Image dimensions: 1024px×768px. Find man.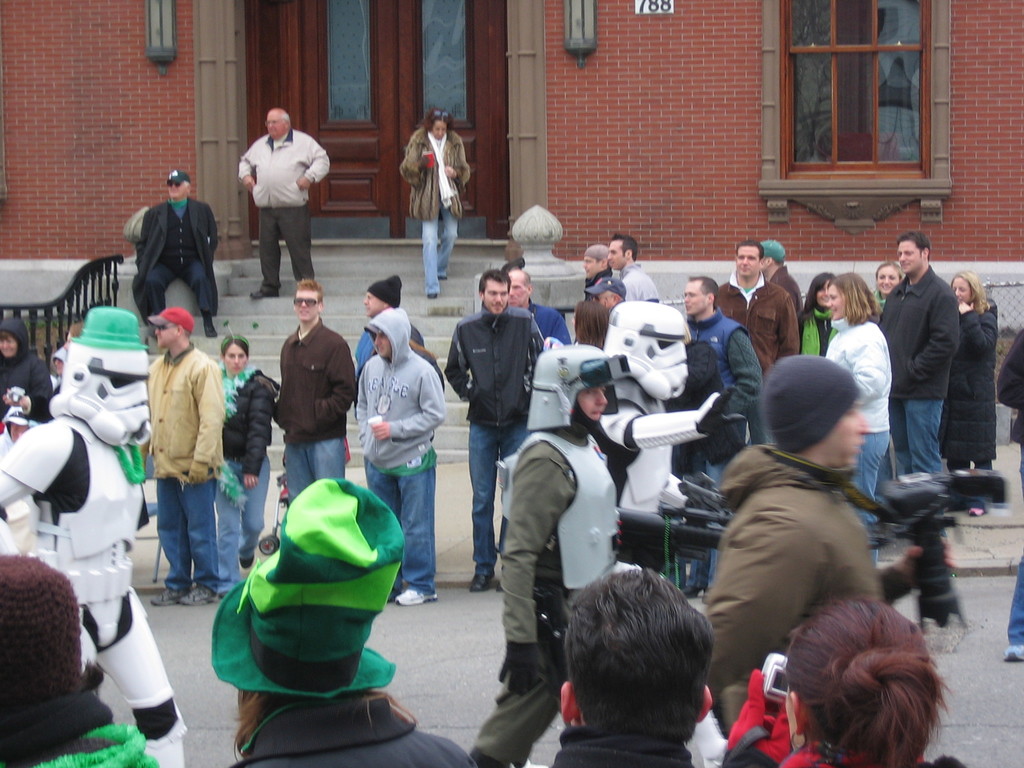
[left=131, top=172, right=218, bottom=347].
